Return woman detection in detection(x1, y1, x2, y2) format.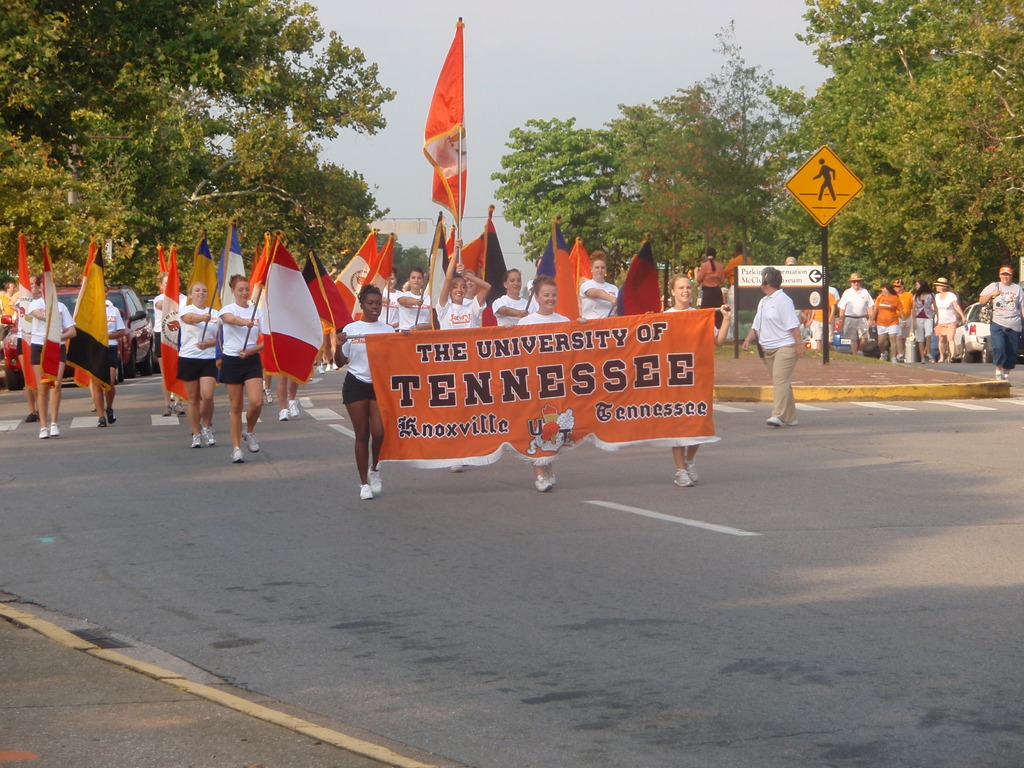
detection(655, 267, 733, 486).
